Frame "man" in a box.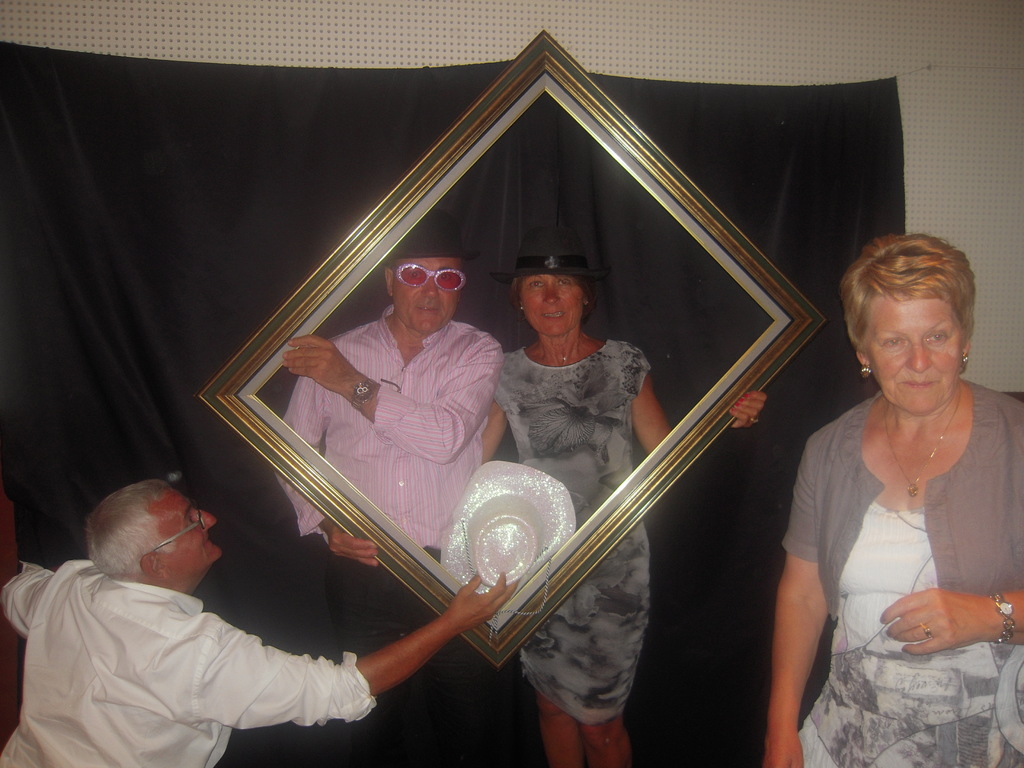
(x1=0, y1=477, x2=521, y2=767).
